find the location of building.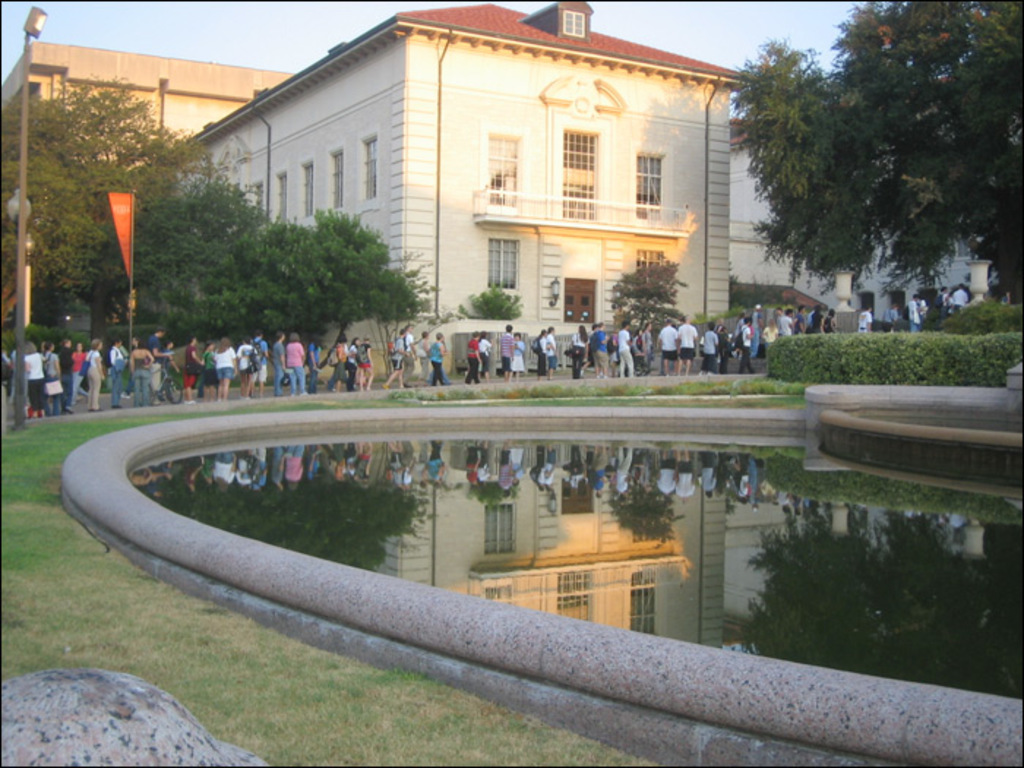
Location: BBox(862, 217, 986, 334).
